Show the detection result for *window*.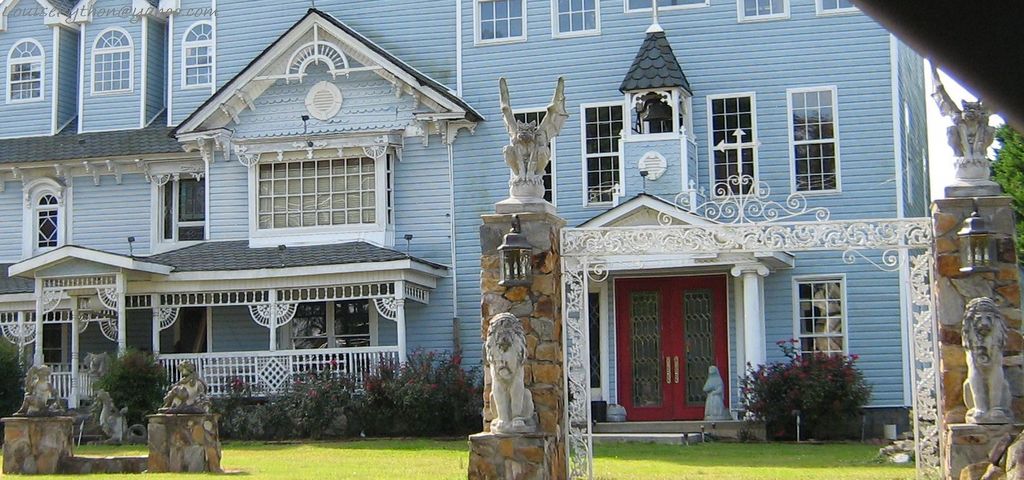
region(5, 37, 44, 103).
